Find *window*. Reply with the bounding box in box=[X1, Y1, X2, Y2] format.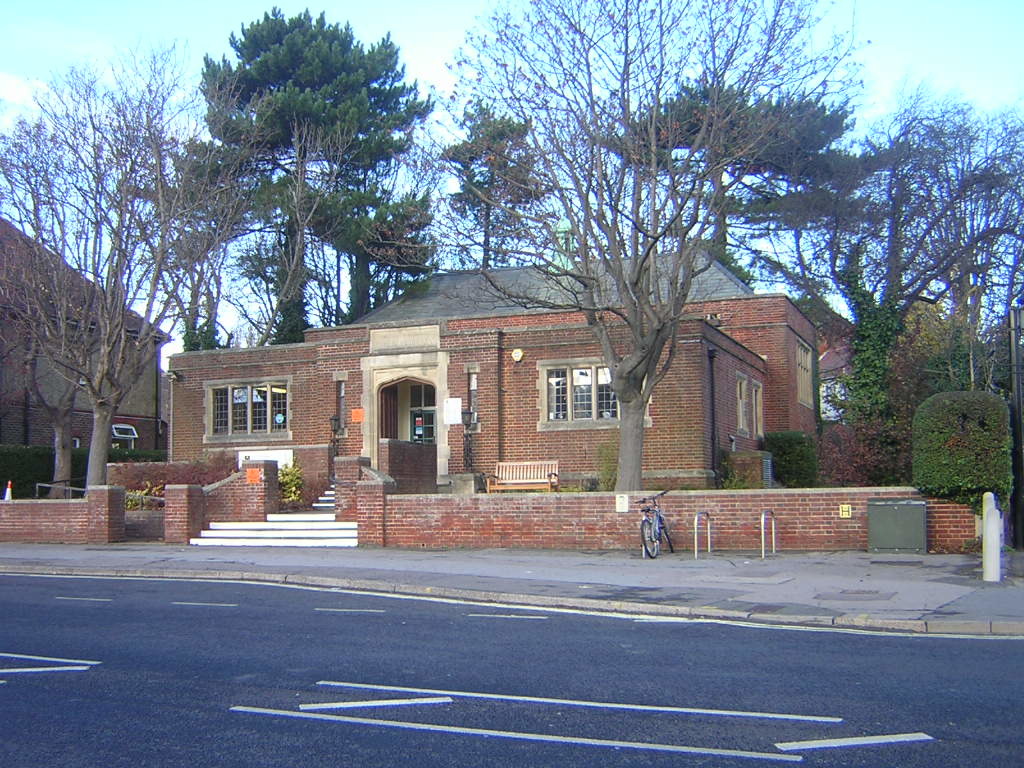
box=[196, 370, 286, 455].
